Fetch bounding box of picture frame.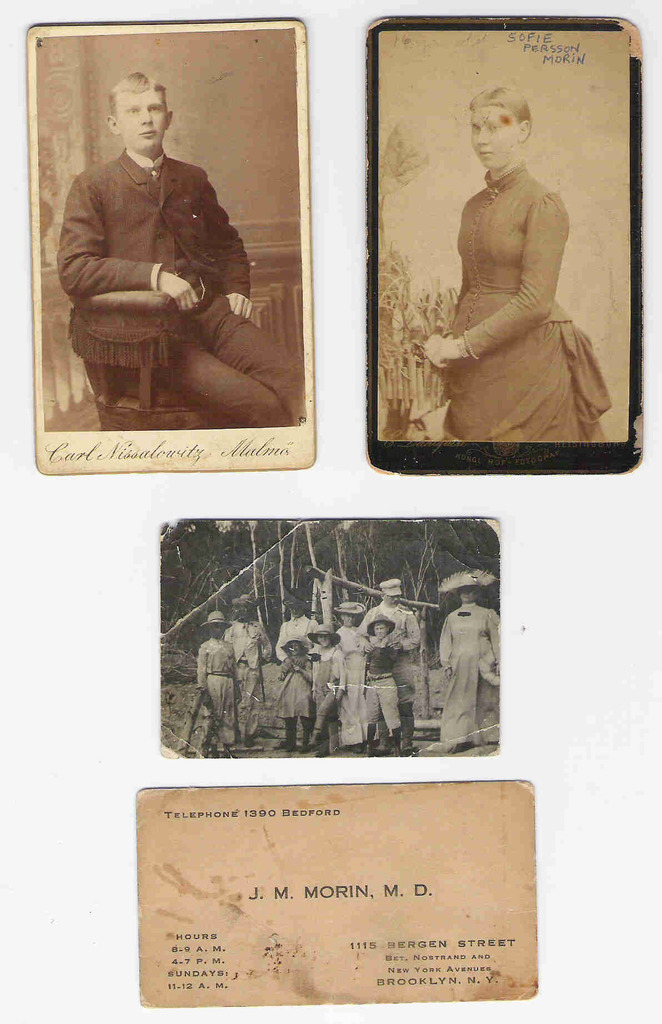
Bbox: (left=369, top=12, right=644, bottom=472).
